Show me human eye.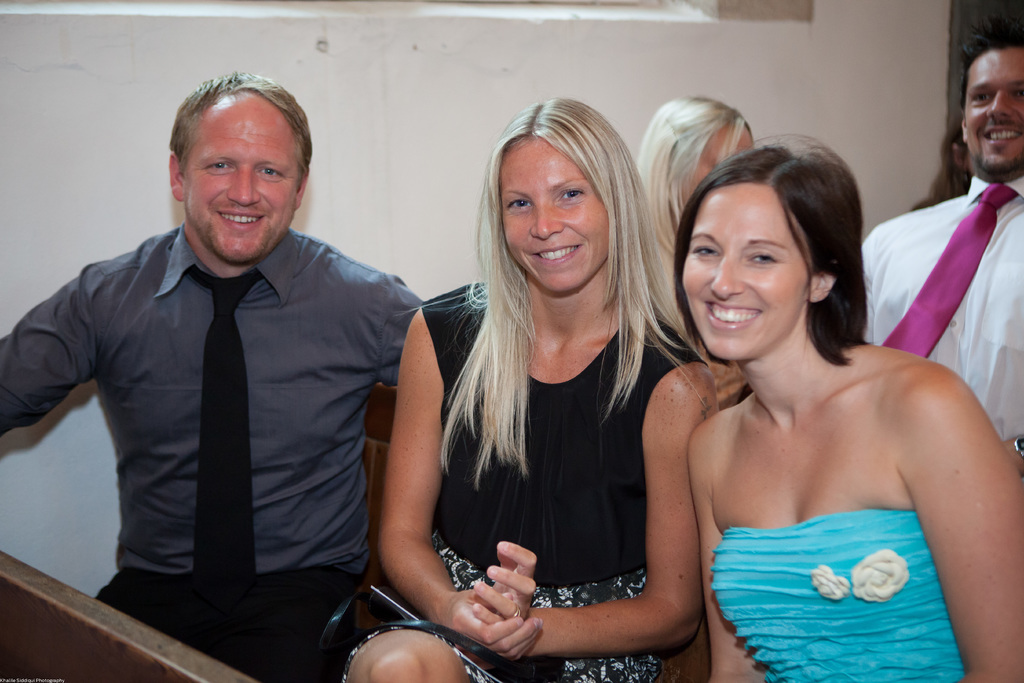
human eye is here: detection(744, 247, 786, 267).
